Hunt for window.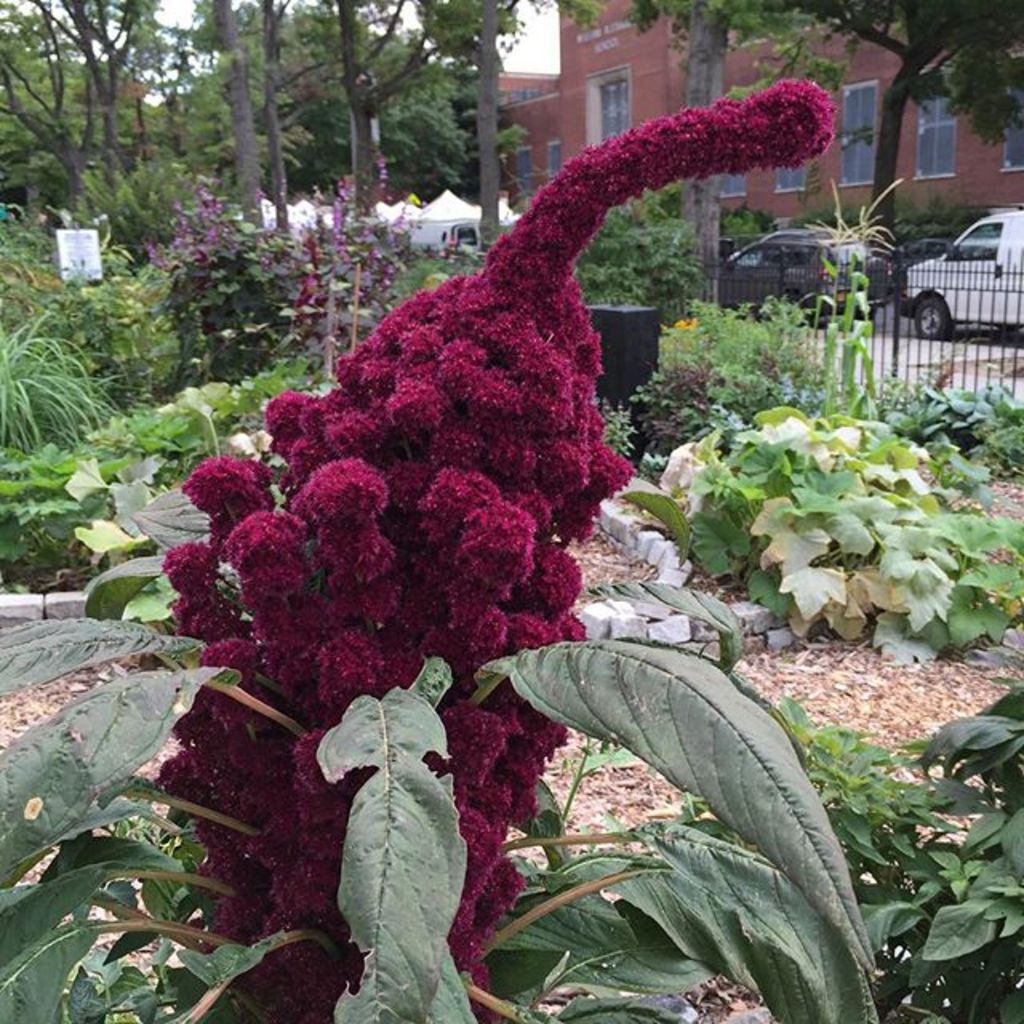
Hunted down at (784,243,819,267).
